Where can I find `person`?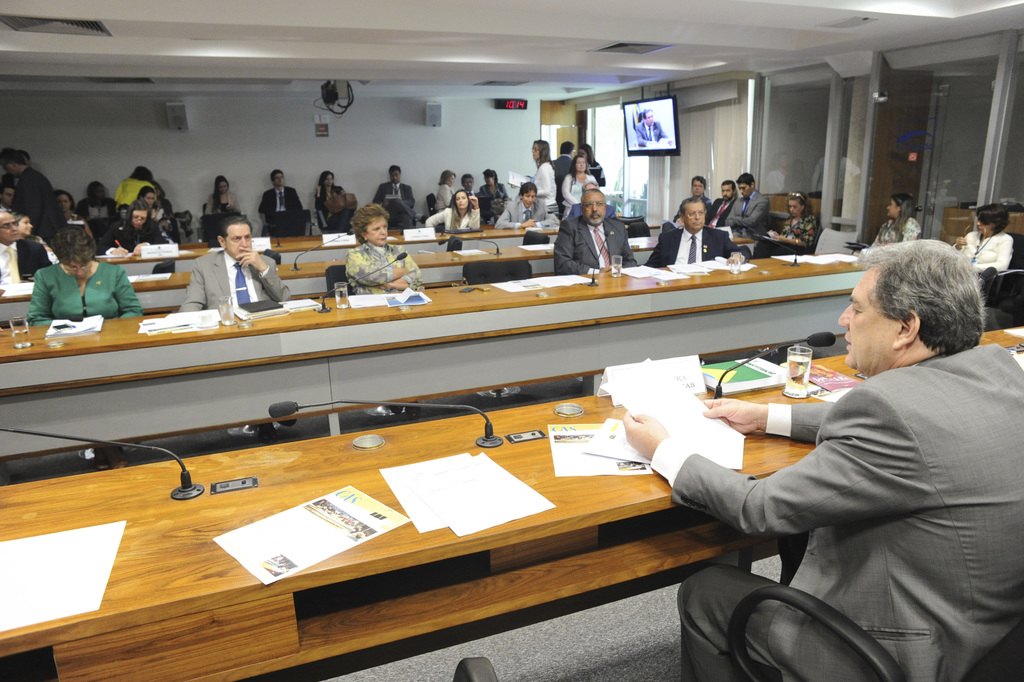
You can find it at Rect(647, 198, 744, 268).
